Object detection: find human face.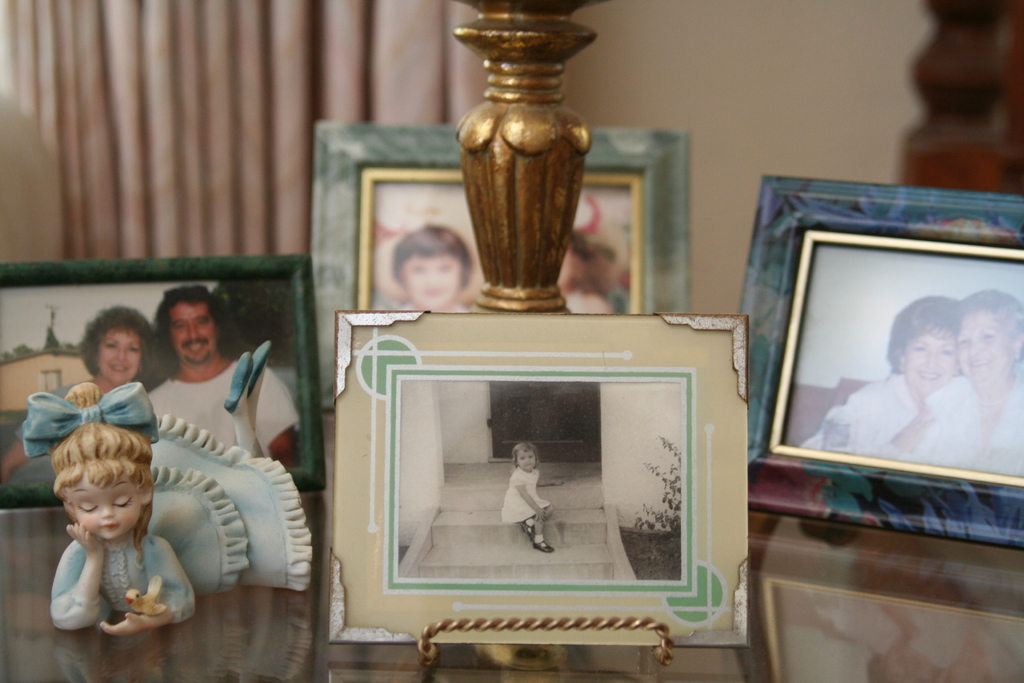
bbox(100, 332, 141, 383).
